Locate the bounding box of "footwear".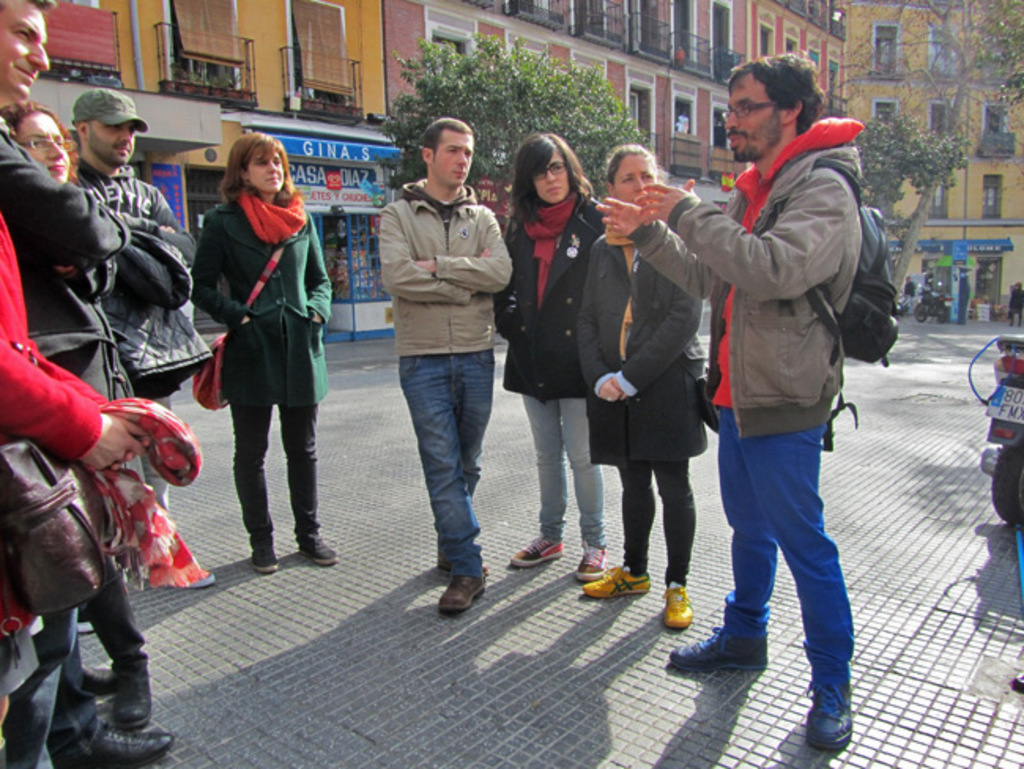
Bounding box: 301 533 337 566.
